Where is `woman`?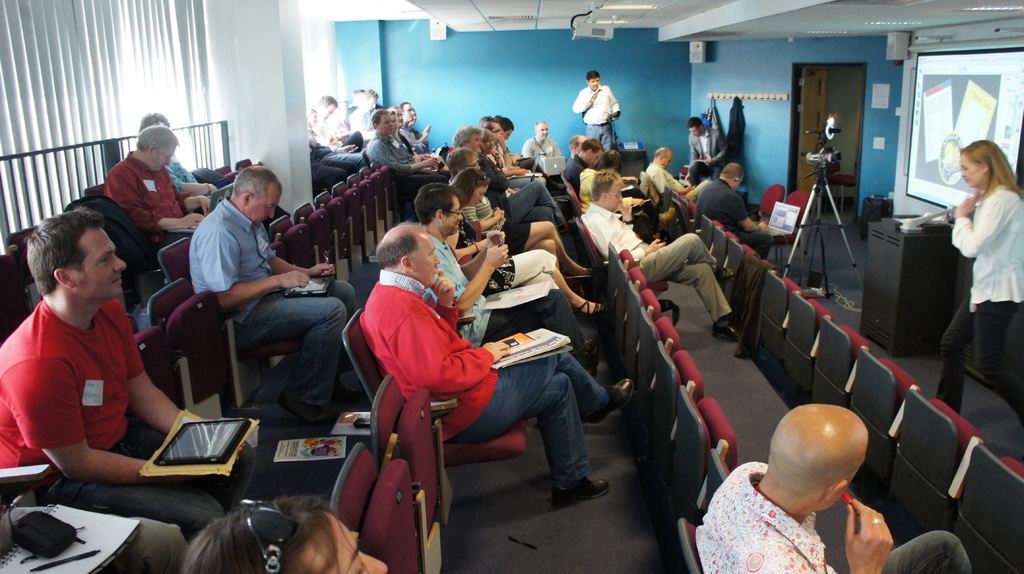
<box>940,131,1021,410</box>.
